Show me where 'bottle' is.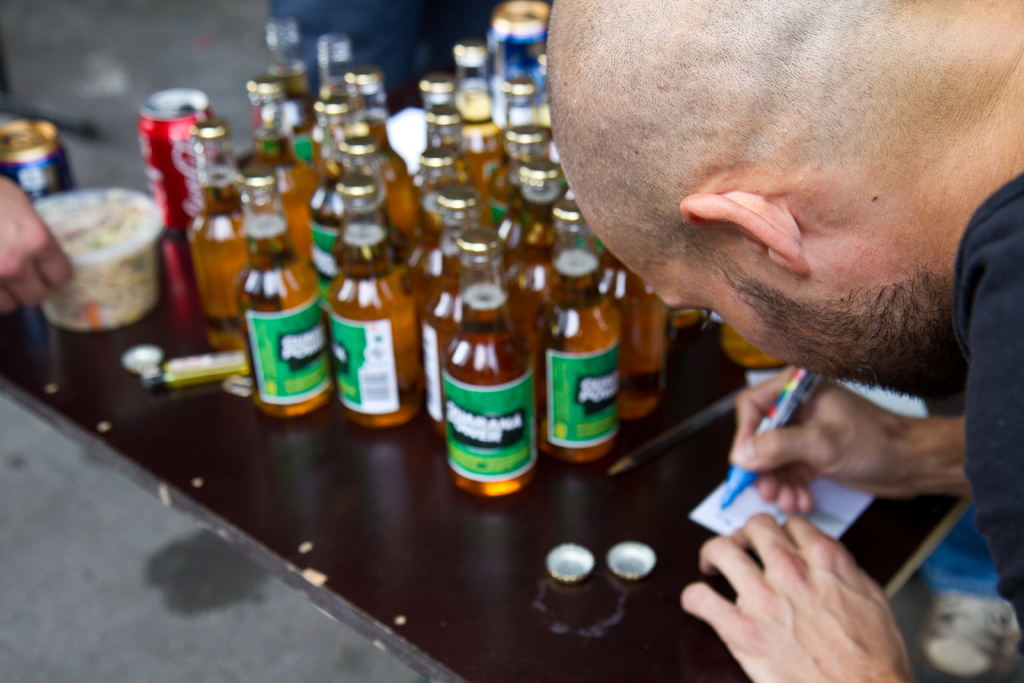
'bottle' is at 530, 202, 596, 289.
